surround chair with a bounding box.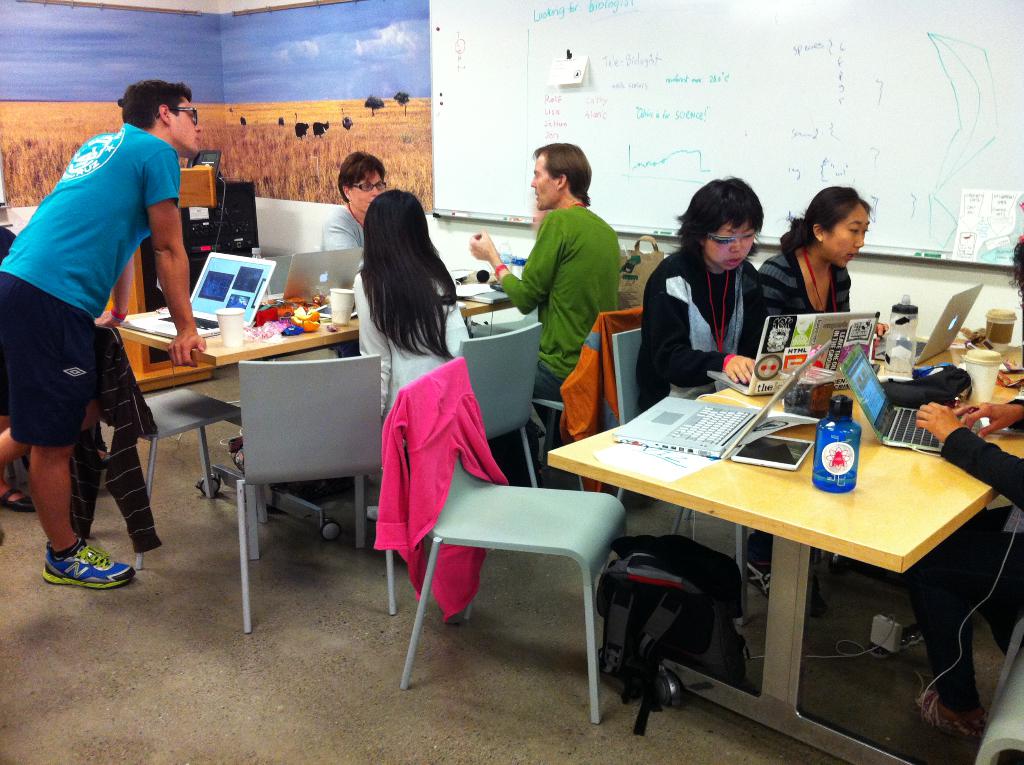
bbox=(455, 317, 544, 490).
